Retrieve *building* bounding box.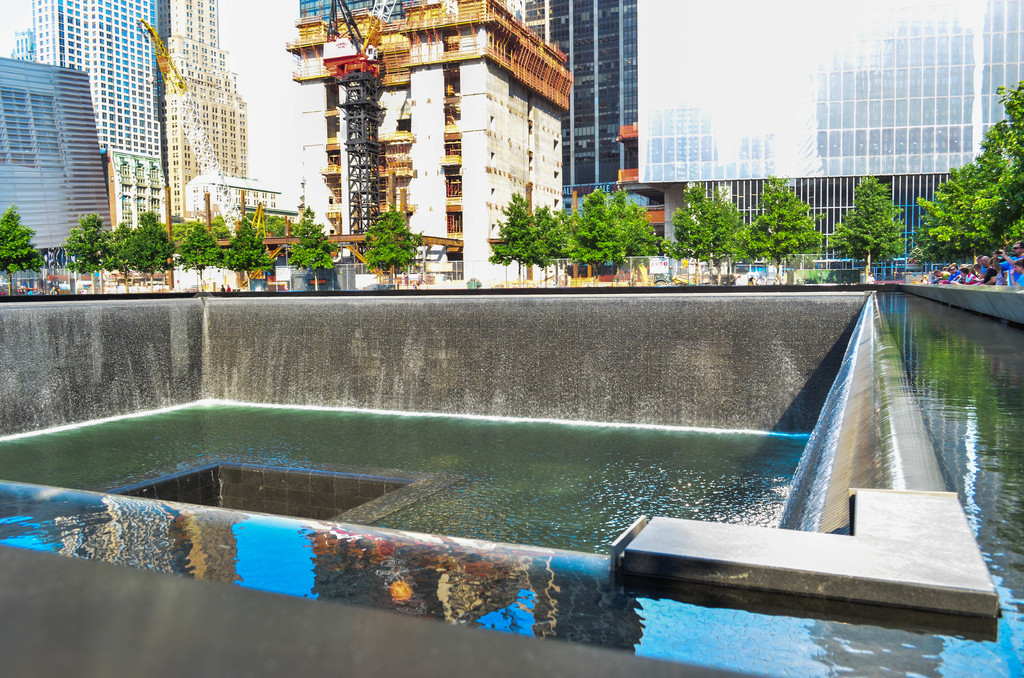
Bounding box: Rect(0, 58, 113, 271).
